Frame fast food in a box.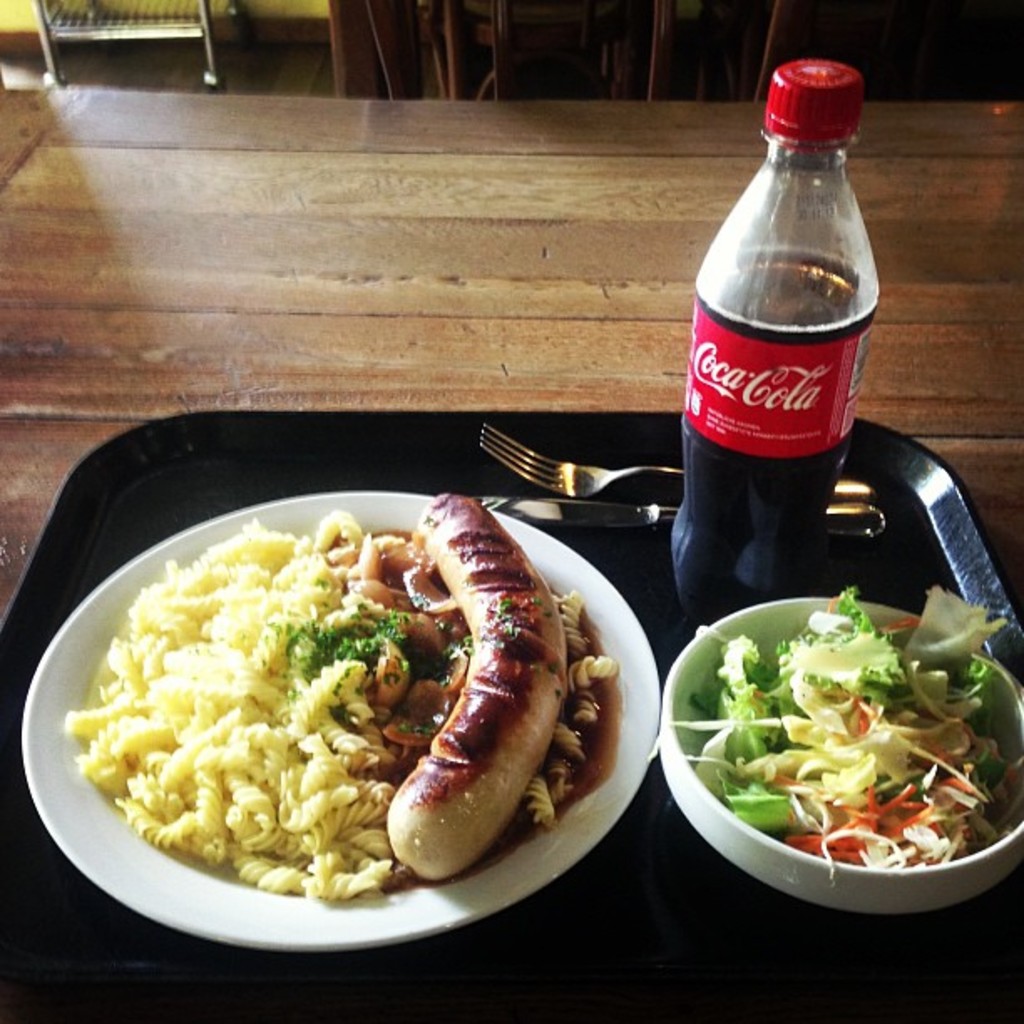
64, 492, 622, 902.
